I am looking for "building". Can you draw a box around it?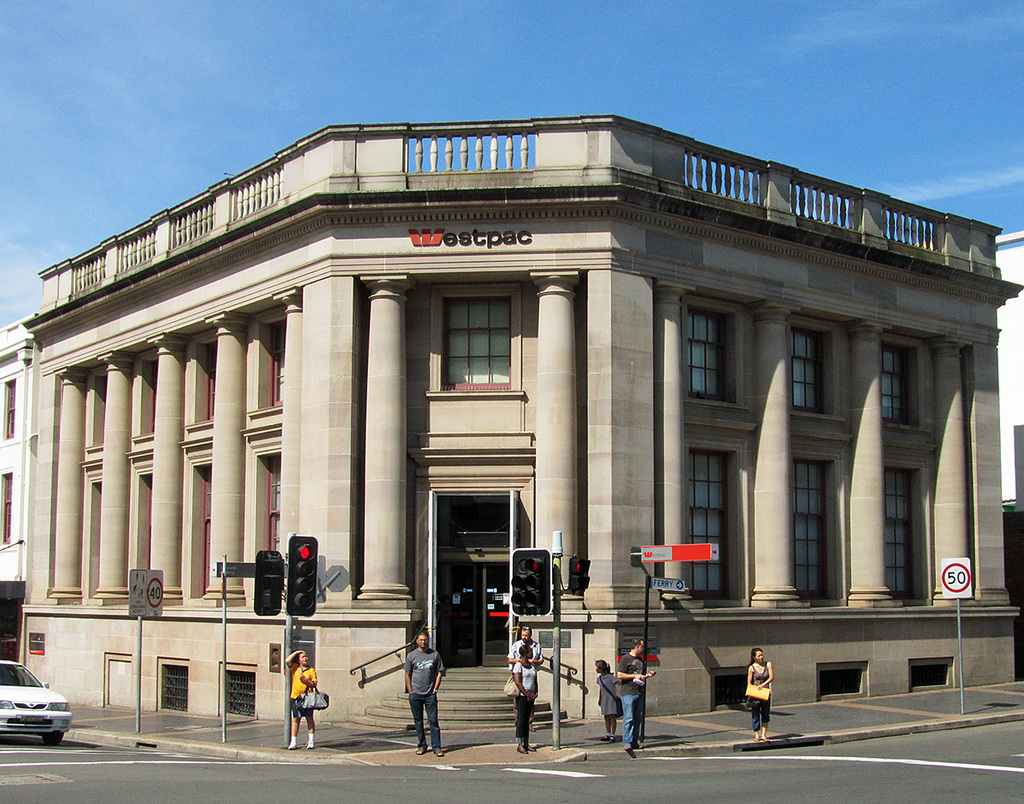
Sure, the bounding box is 19:116:1023:716.
